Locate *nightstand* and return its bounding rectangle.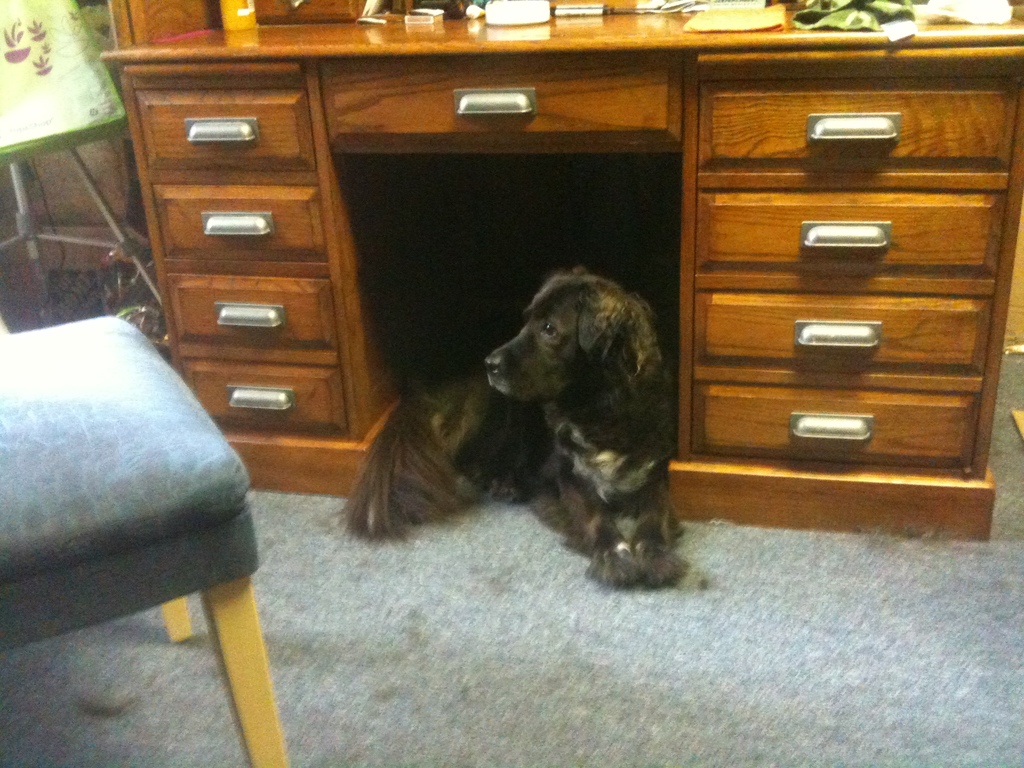
[162, 0, 1023, 540].
